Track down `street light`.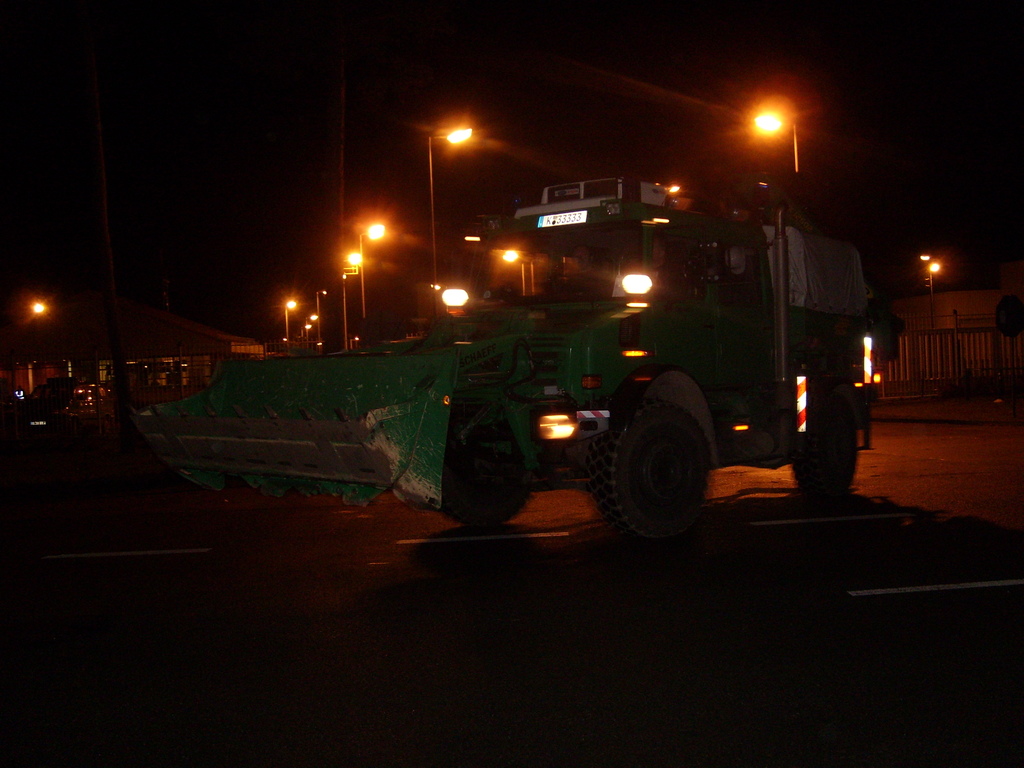
Tracked to x1=726, y1=88, x2=827, y2=195.
